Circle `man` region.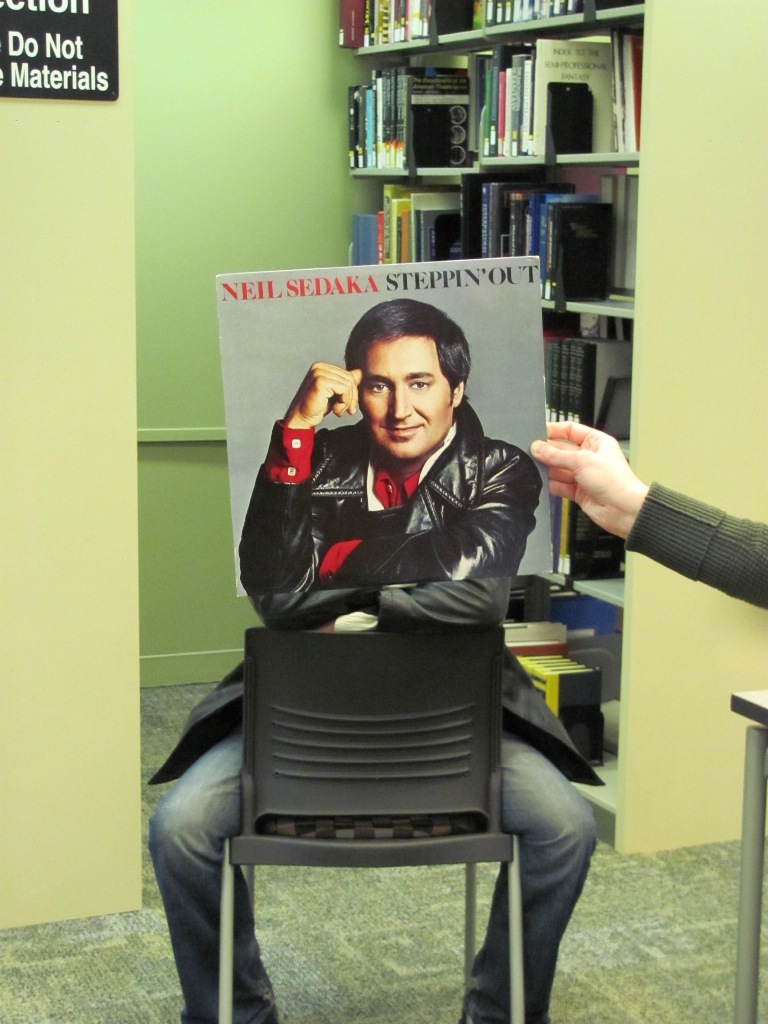
Region: region(233, 301, 540, 574).
